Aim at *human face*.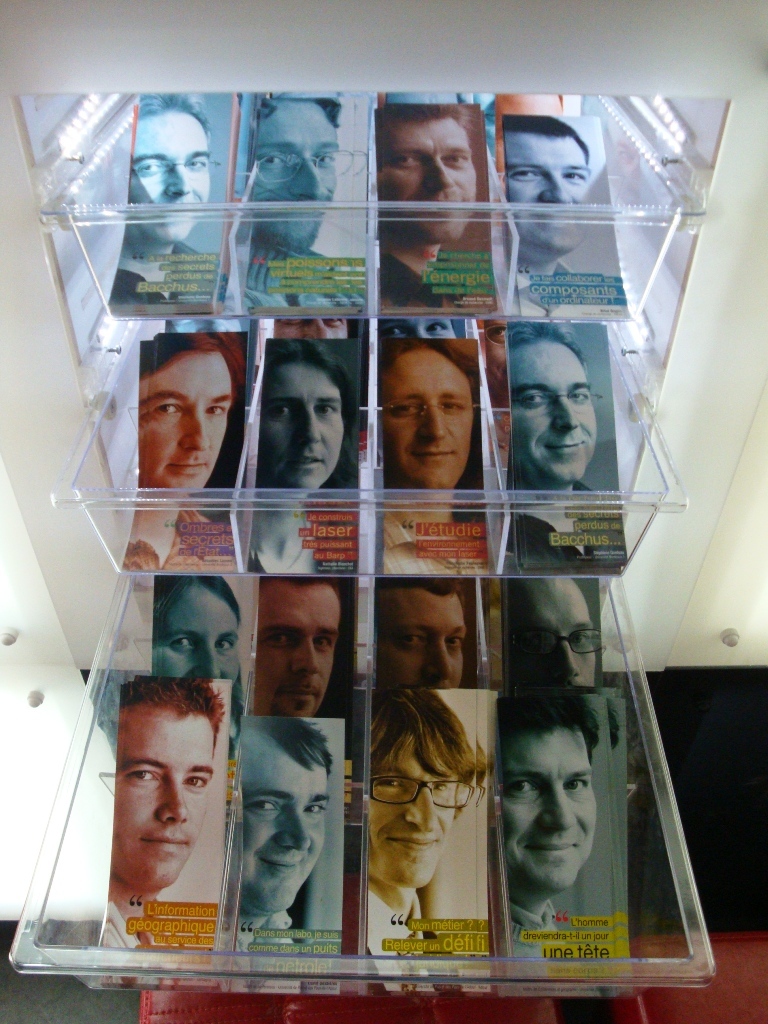
Aimed at (500, 725, 603, 893).
